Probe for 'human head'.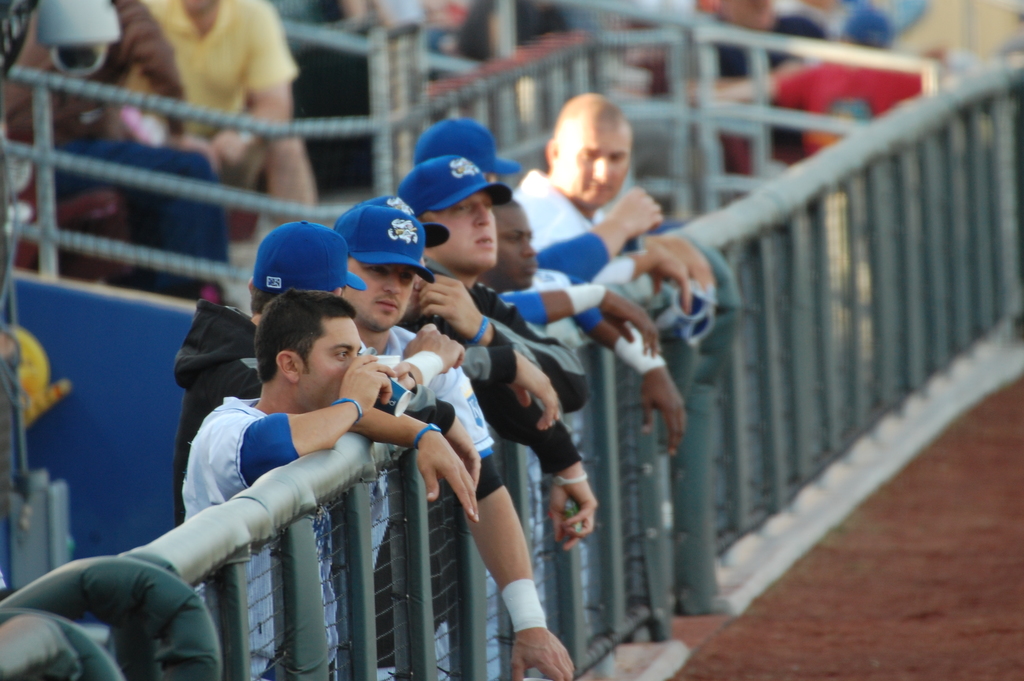
Probe result: (x1=356, y1=190, x2=426, y2=310).
